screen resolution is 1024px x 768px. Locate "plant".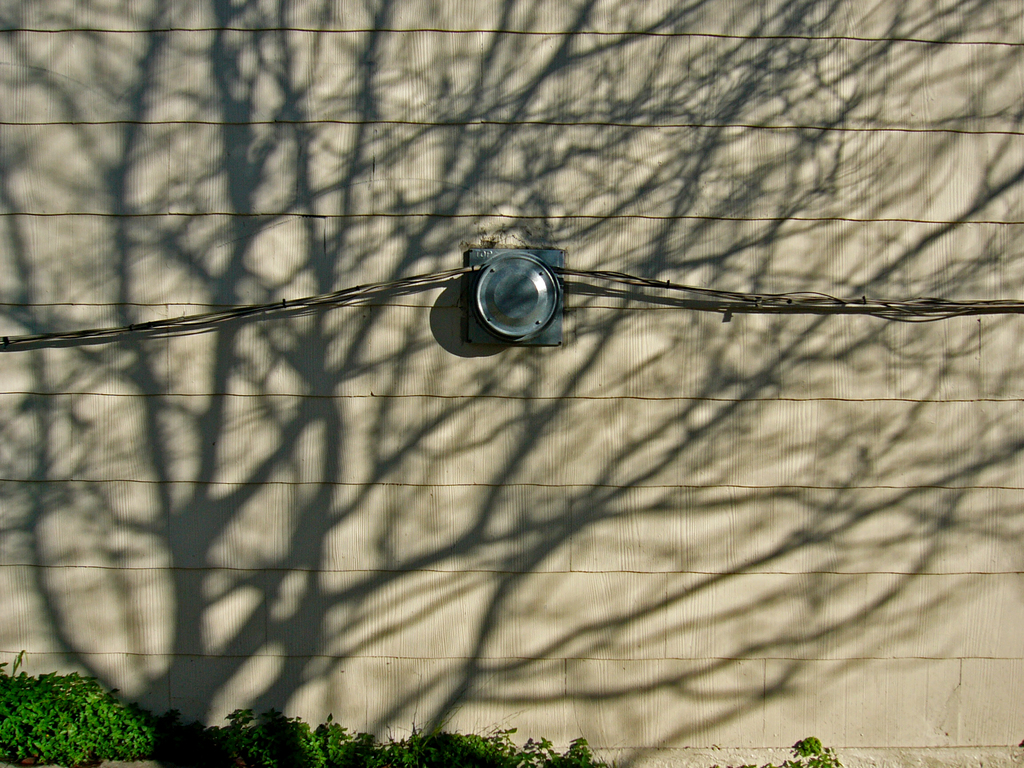
391, 717, 429, 767.
